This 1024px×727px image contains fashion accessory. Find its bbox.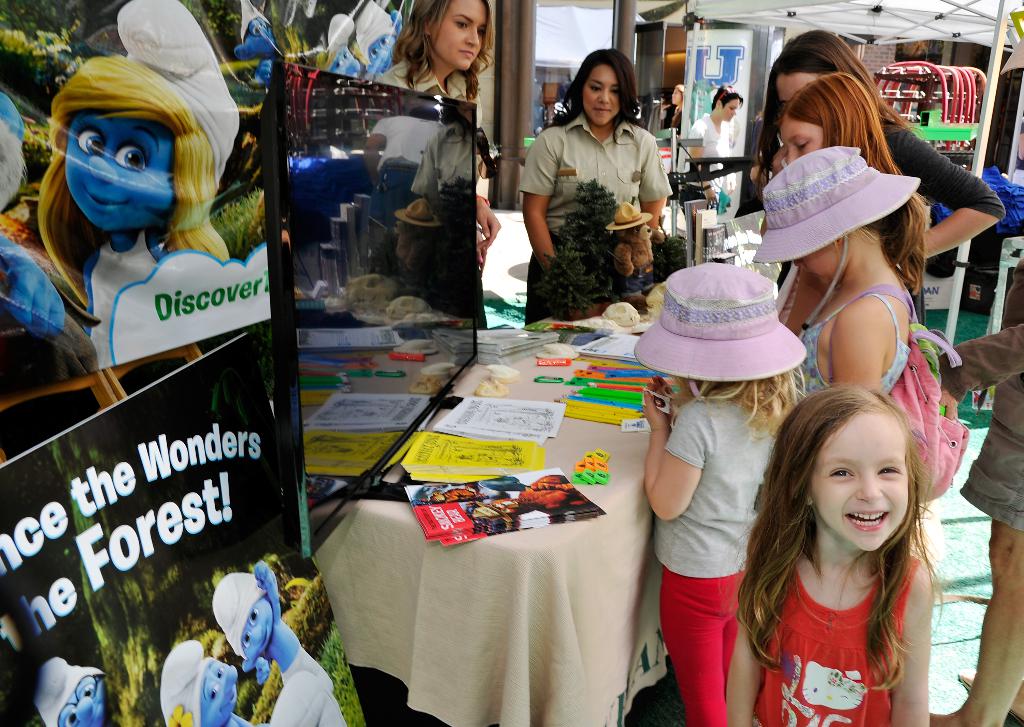
detection(840, 288, 968, 502).
